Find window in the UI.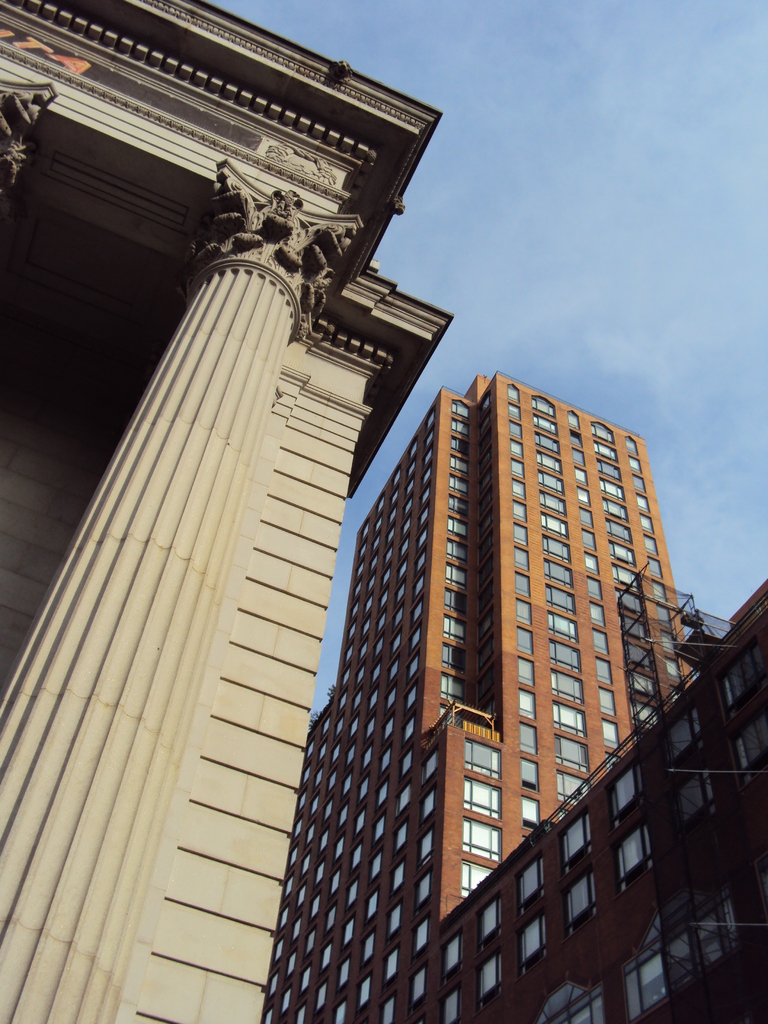
UI element at select_region(513, 631, 541, 655).
